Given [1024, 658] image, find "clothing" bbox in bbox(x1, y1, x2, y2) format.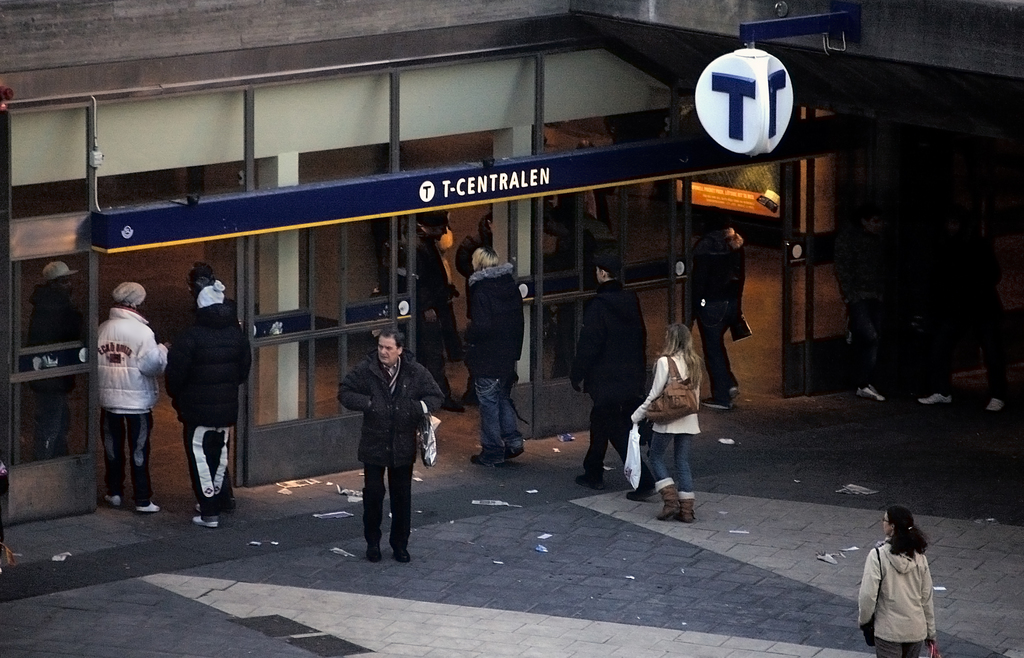
bbox(168, 302, 250, 520).
